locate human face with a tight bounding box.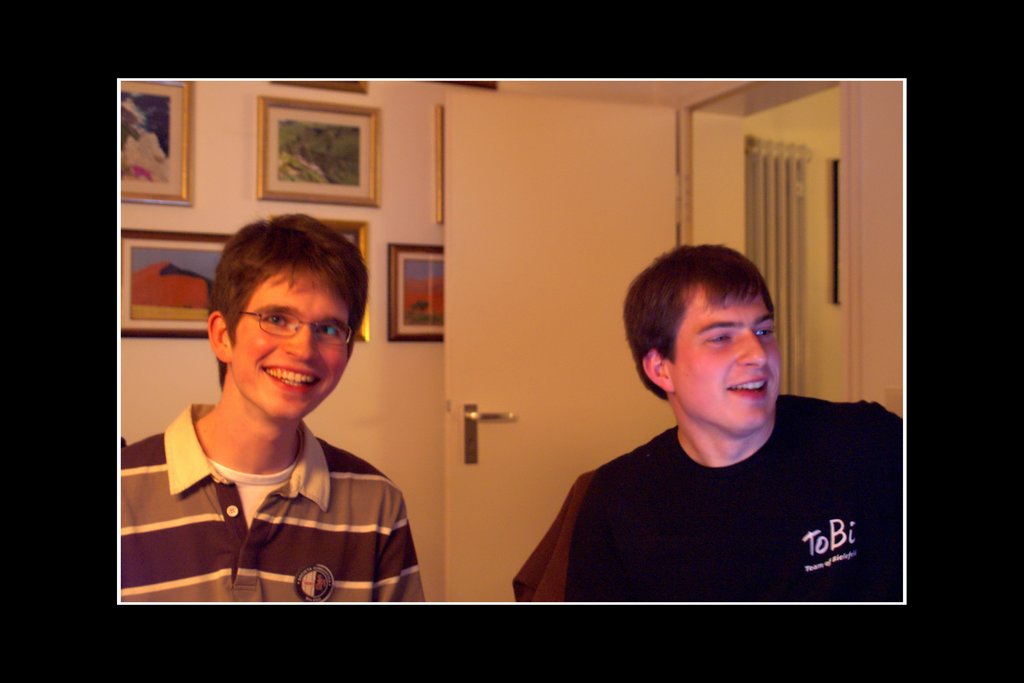
<bbox>230, 273, 349, 420</bbox>.
